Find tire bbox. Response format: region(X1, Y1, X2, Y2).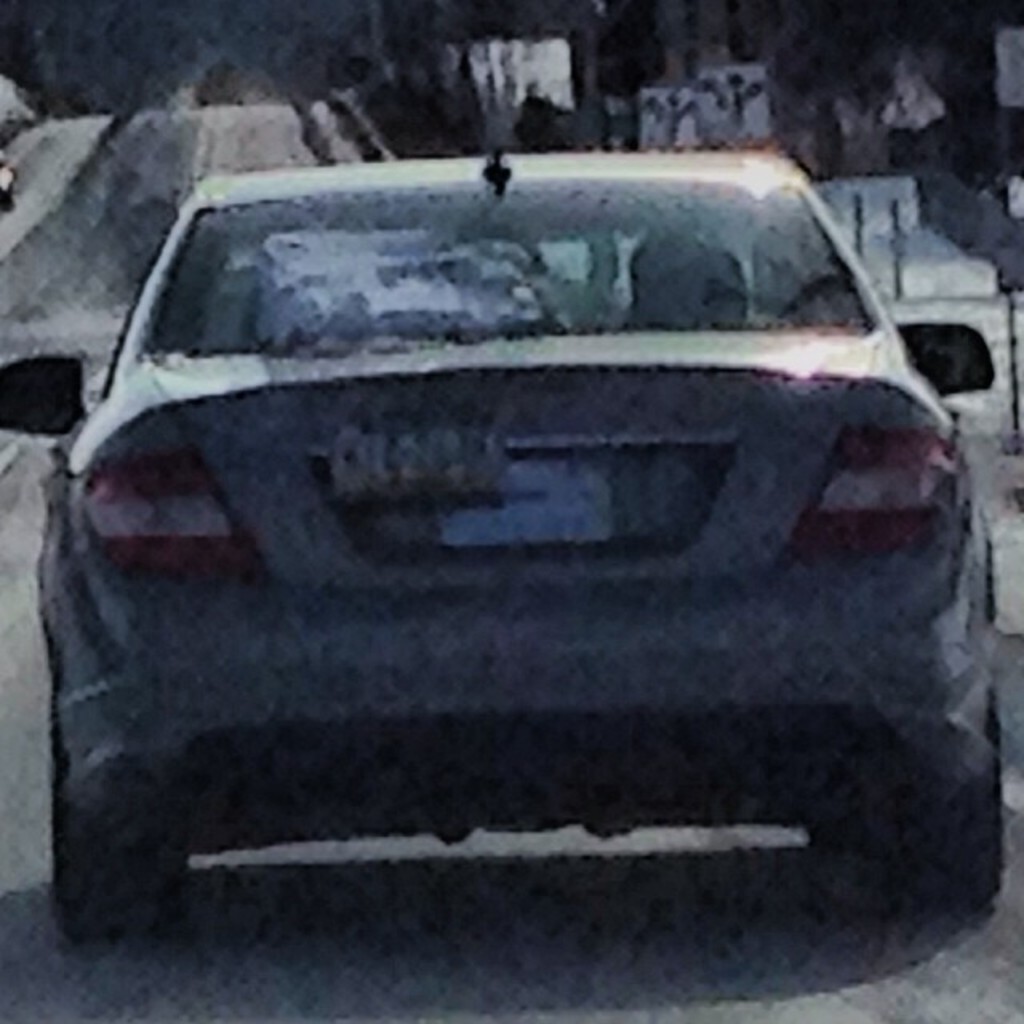
region(48, 718, 194, 939).
